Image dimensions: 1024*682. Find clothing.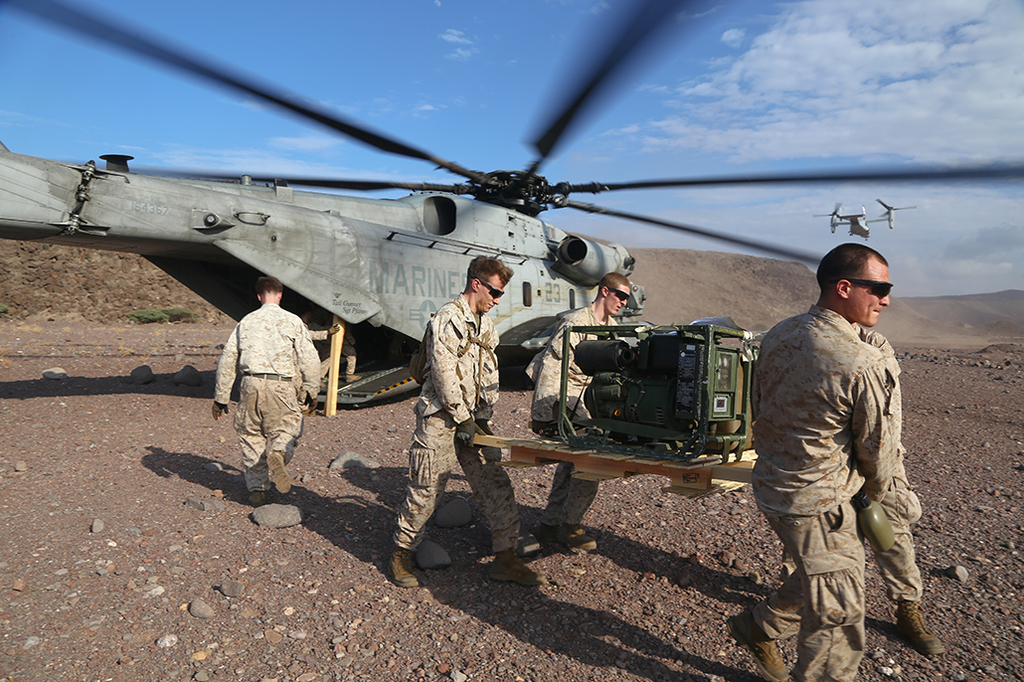
box=[741, 305, 897, 681].
